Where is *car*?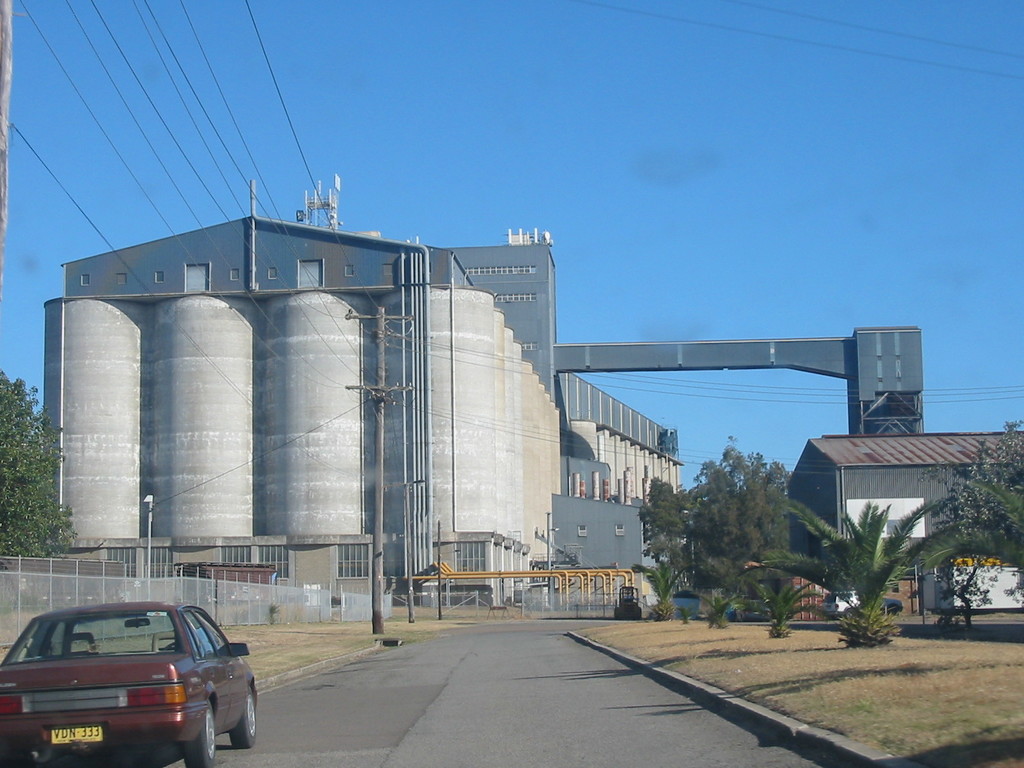
region(4, 597, 252, 764).
